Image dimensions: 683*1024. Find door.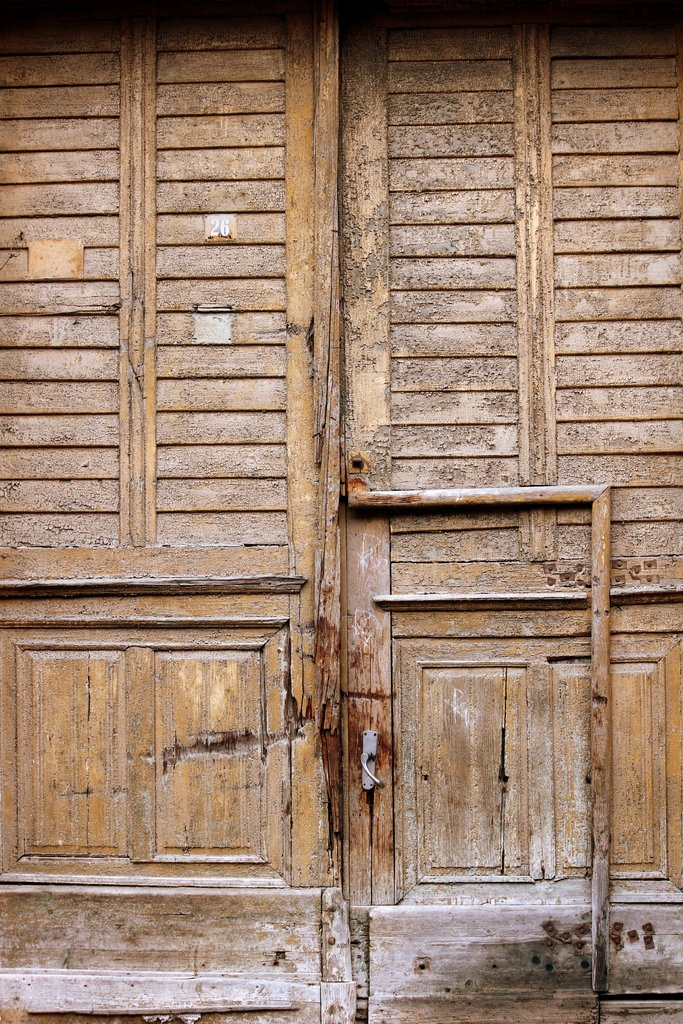
bbox(336, 504, 617, 1023).
